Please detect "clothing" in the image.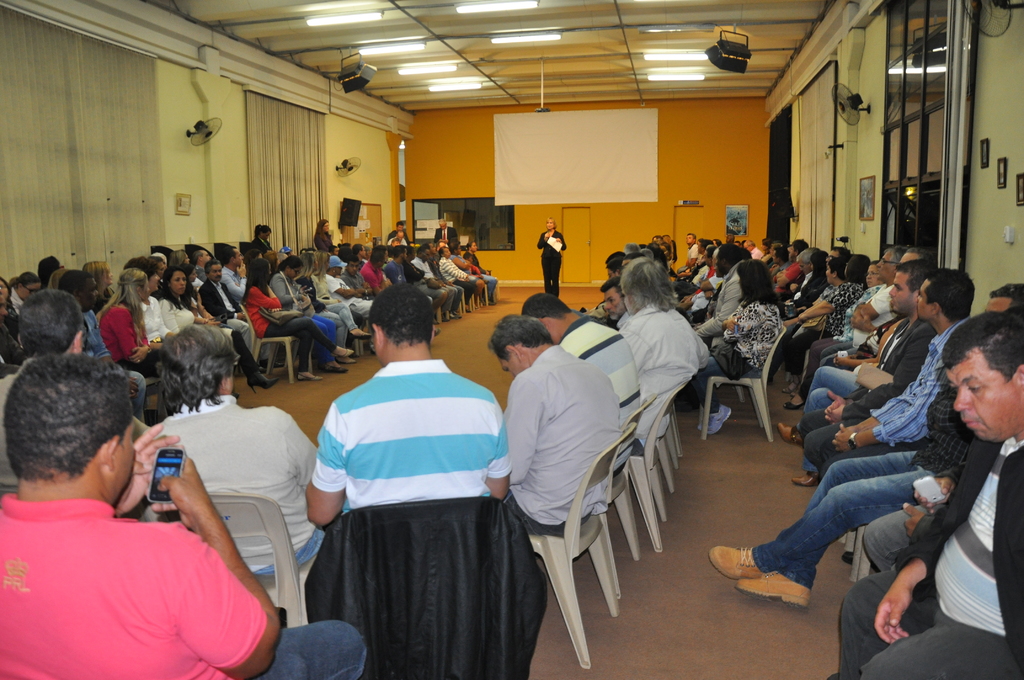
pyautogui.locateOnScreen(233, 336, 275, 389).
